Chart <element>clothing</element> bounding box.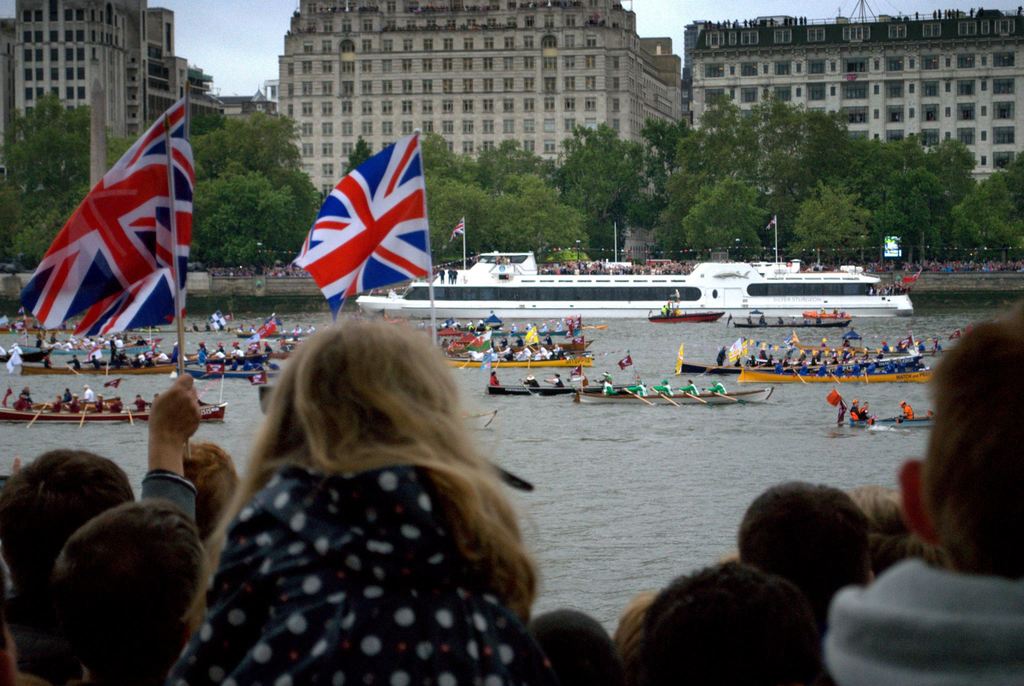
Charted: l=865, t=354, r=867, b=361.
